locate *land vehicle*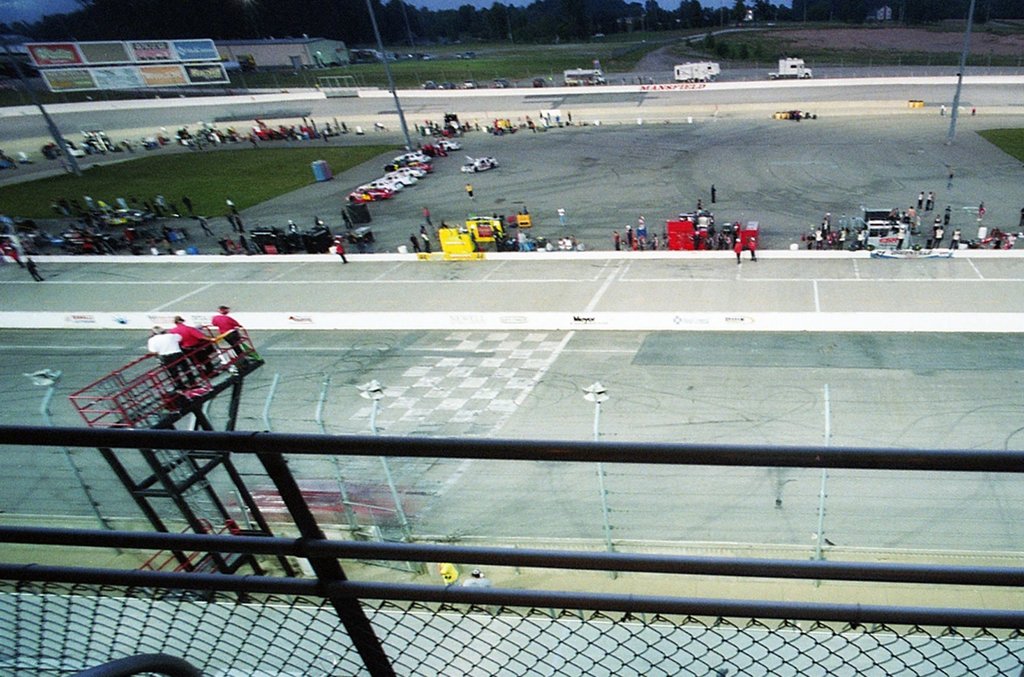
l=564, t=70, r=601, b=85
